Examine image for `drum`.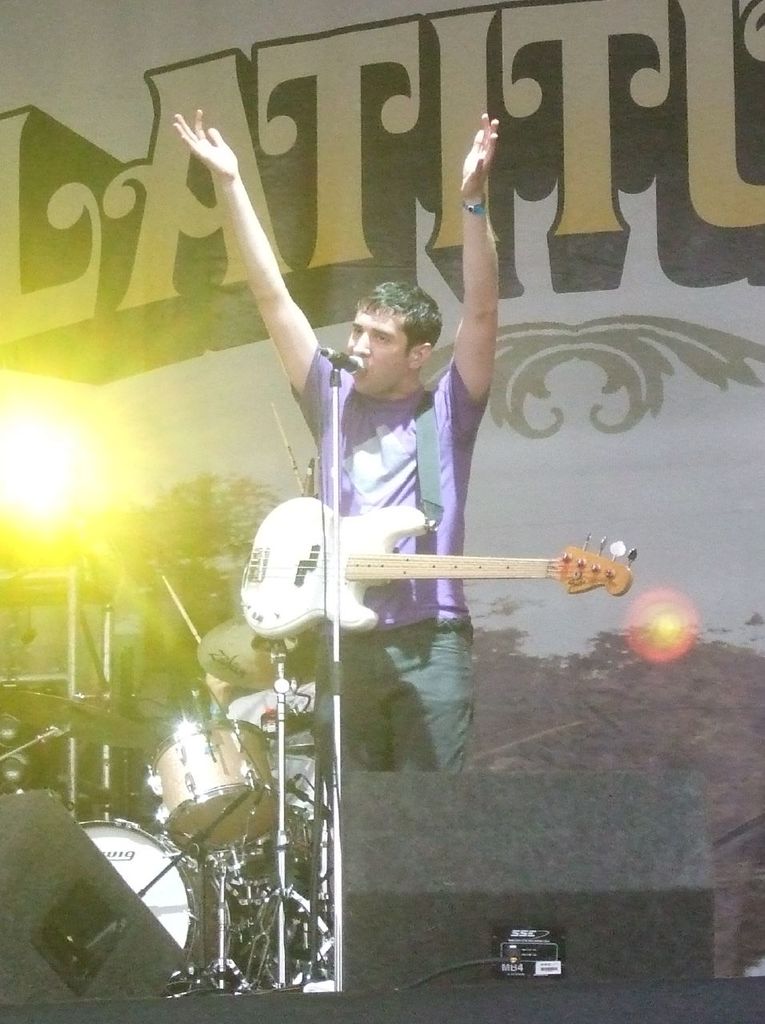
Examination result: 221:806:313:885.
